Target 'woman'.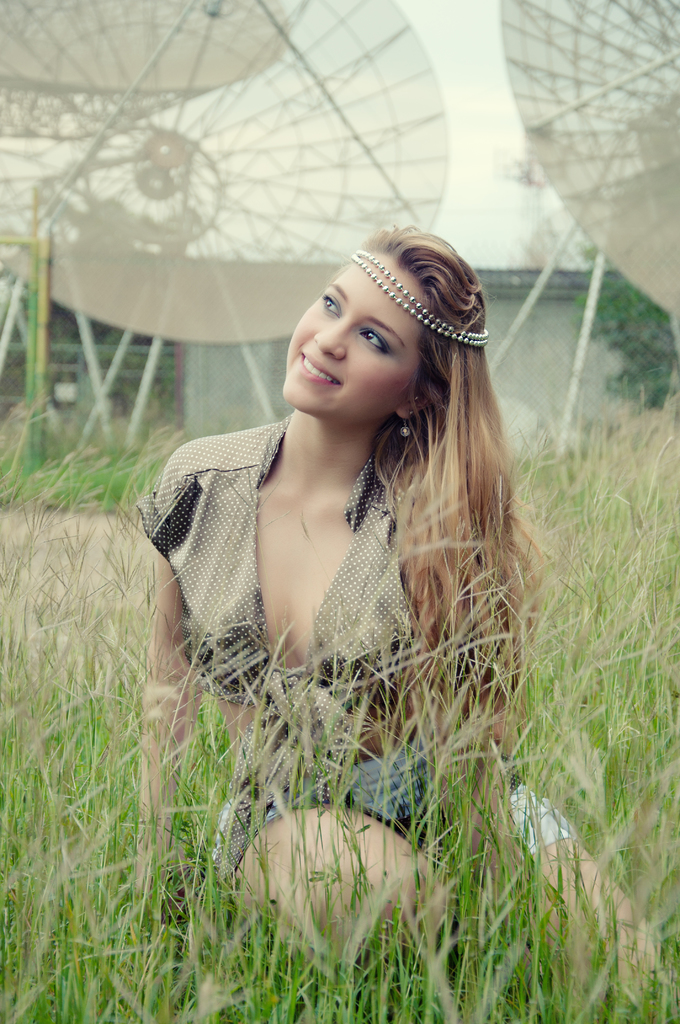
Target region: {"x1": 131, "y1": 217, "x2": 679, "y2": 1023}.
